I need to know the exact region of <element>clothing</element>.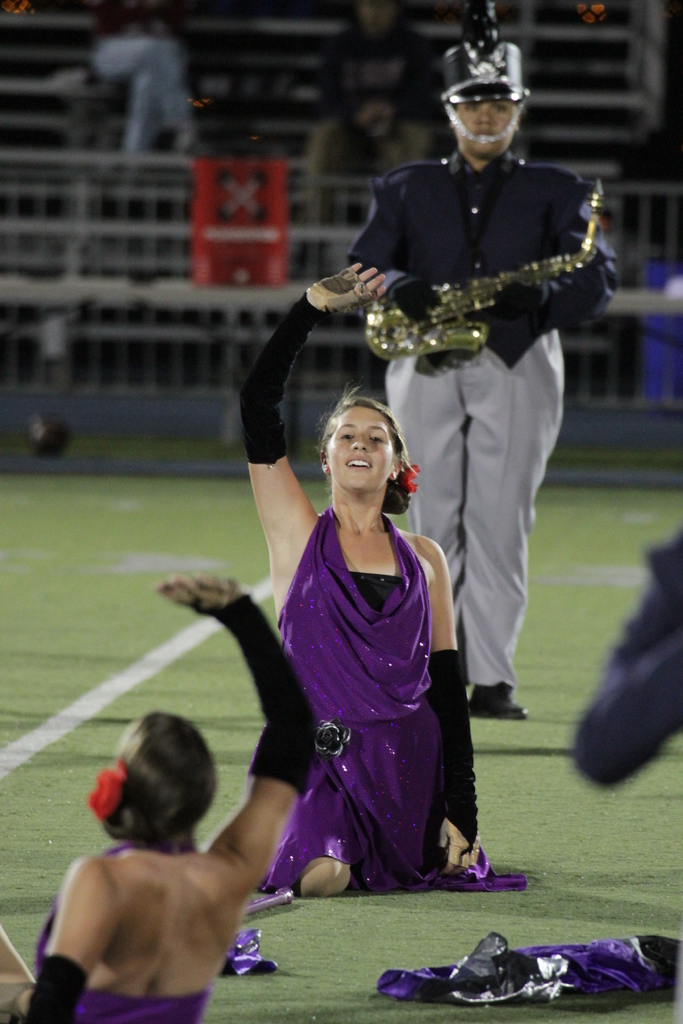
Region: (84, 0, 191, 171).
